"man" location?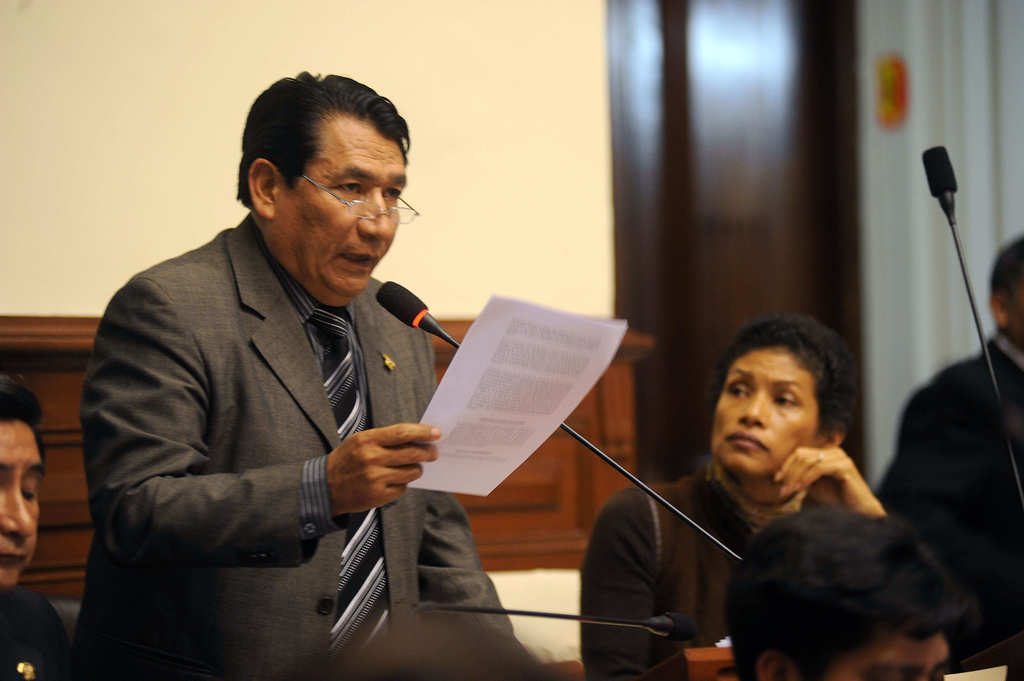
locate(733, 505, 946, 680)
